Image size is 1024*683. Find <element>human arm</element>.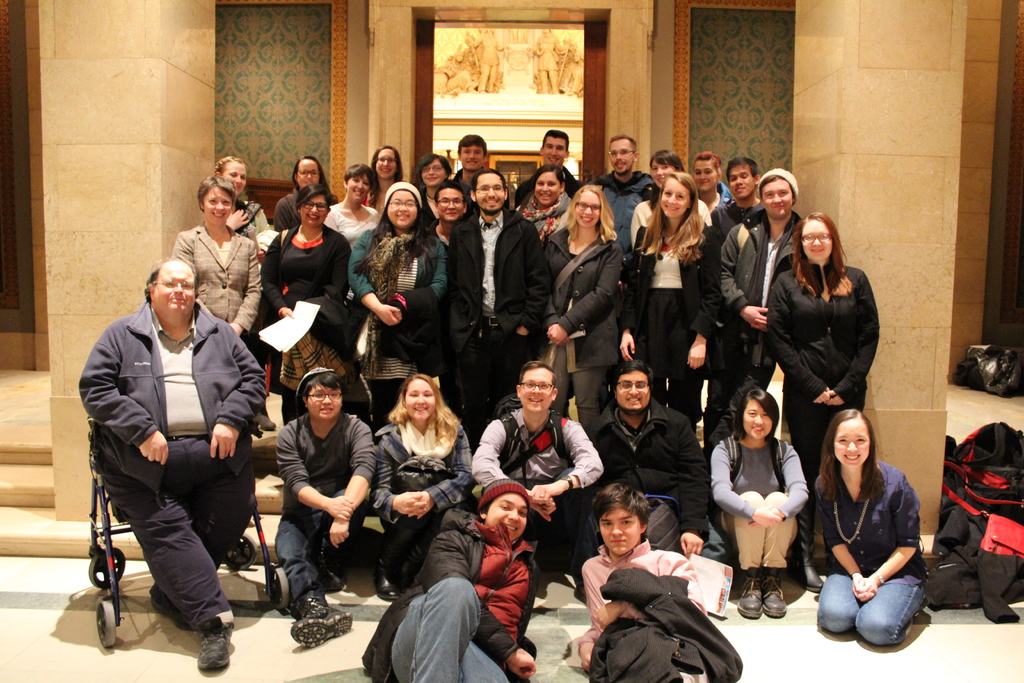
x1=532, y1=411, x2=605, y2=504.
